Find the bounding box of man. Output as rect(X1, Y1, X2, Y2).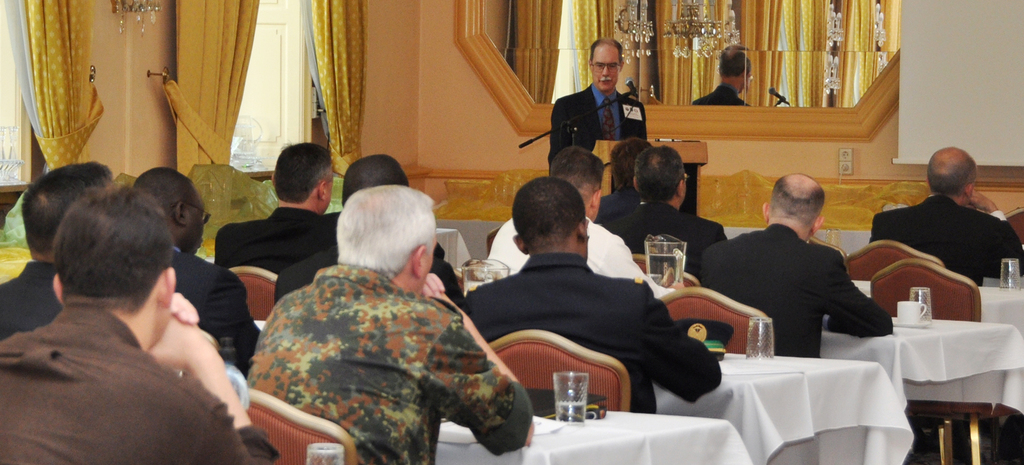
rect(597, 146, 727, 285).
